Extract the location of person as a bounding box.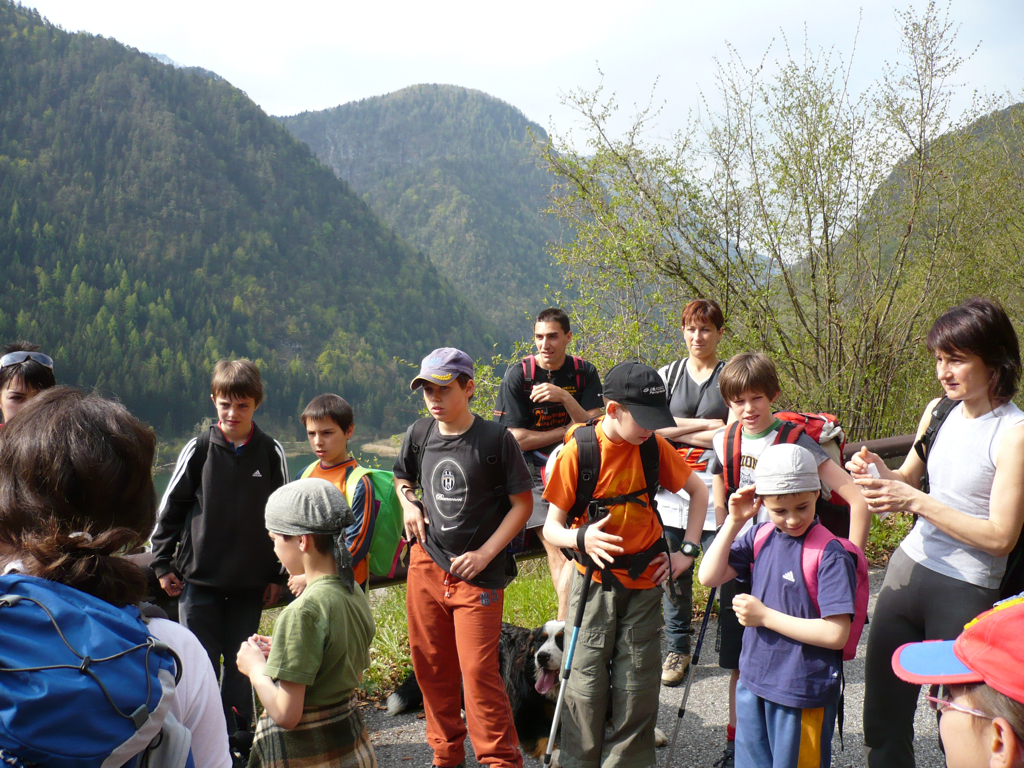
x1=0 y1=387 x2=235 y2=767.
